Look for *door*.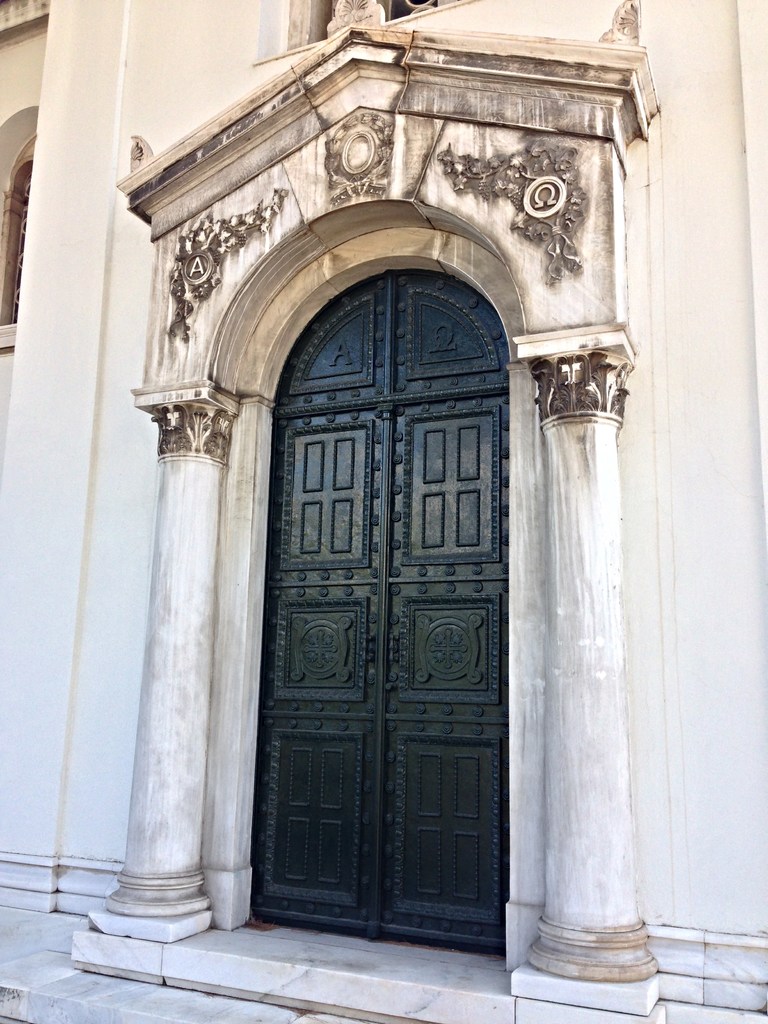
Found: [255, 268, 520, 957].
